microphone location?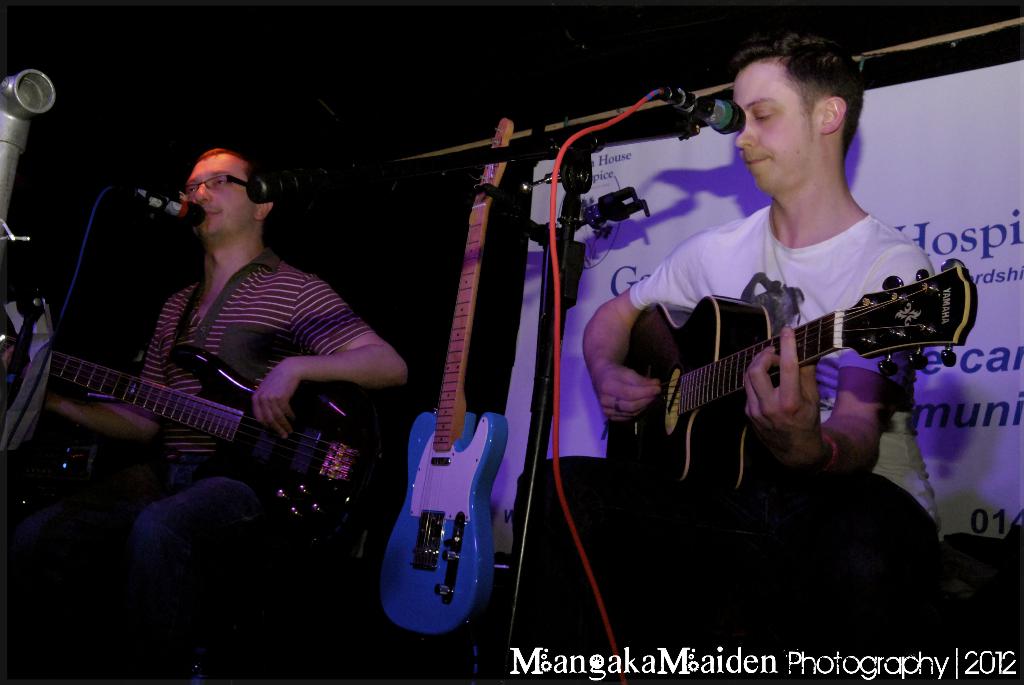
bbox=(668, 96, 746, 134)
